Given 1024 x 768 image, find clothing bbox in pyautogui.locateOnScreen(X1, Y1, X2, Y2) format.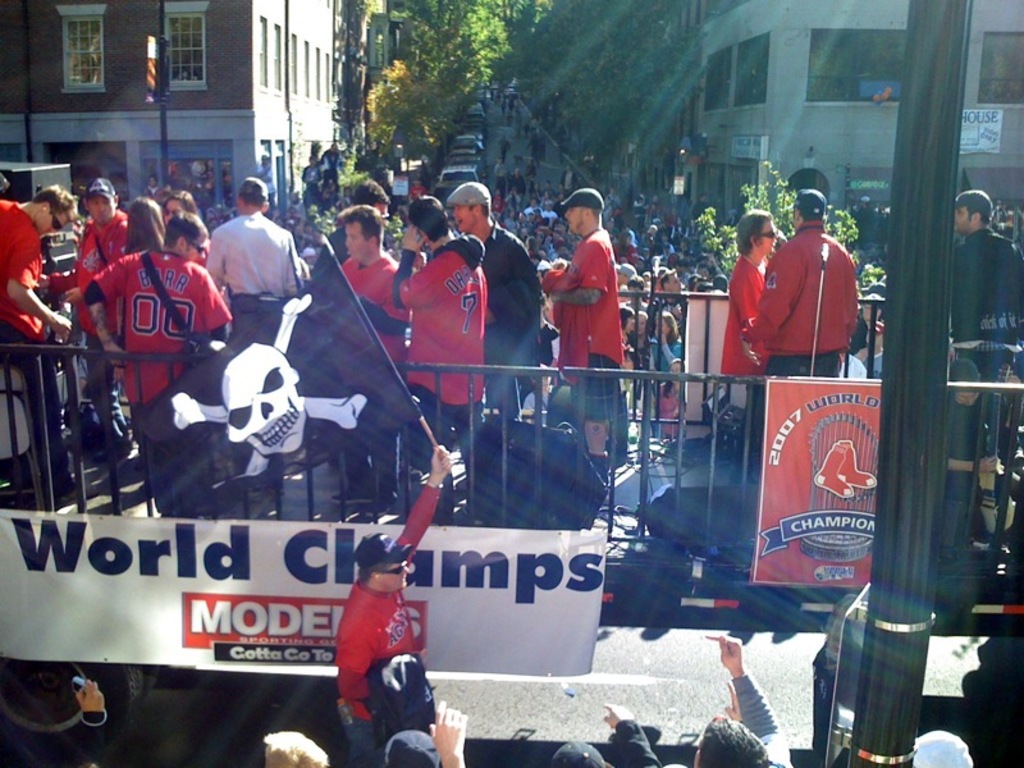
pyautogui.locateOnScreen(192, 204, 321, 353).
